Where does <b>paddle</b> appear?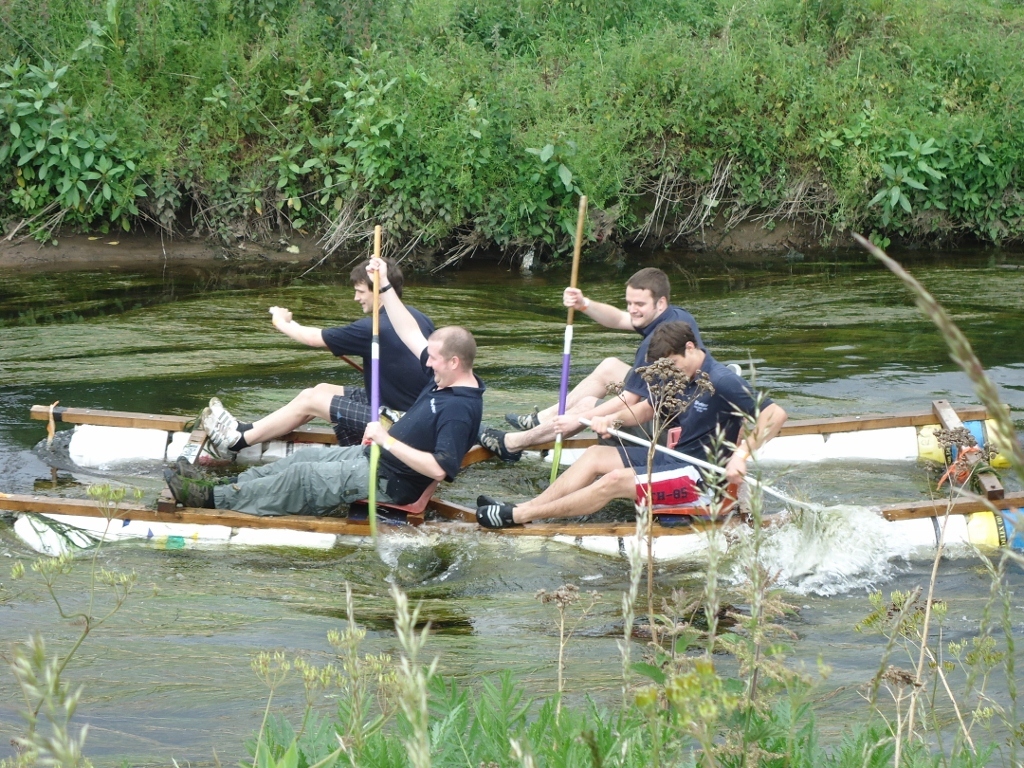
Appears at pyautogui.locateOnScreen(271, 306, 367, 375).
